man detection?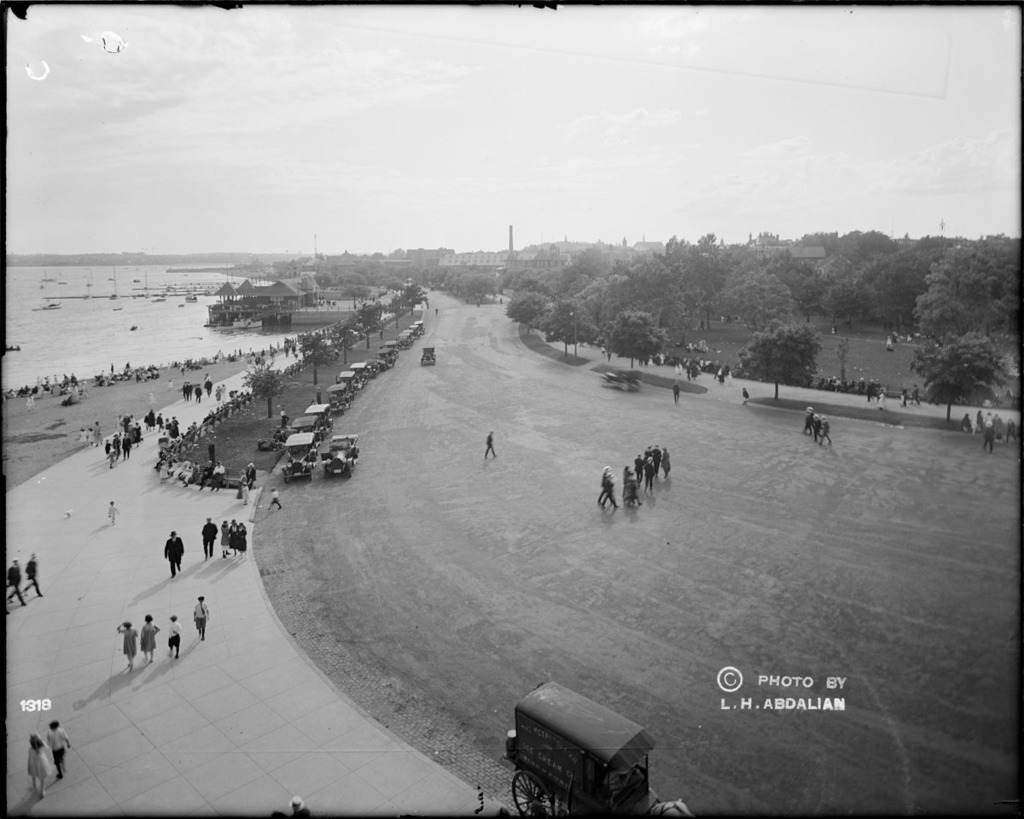
7,557,28,606
